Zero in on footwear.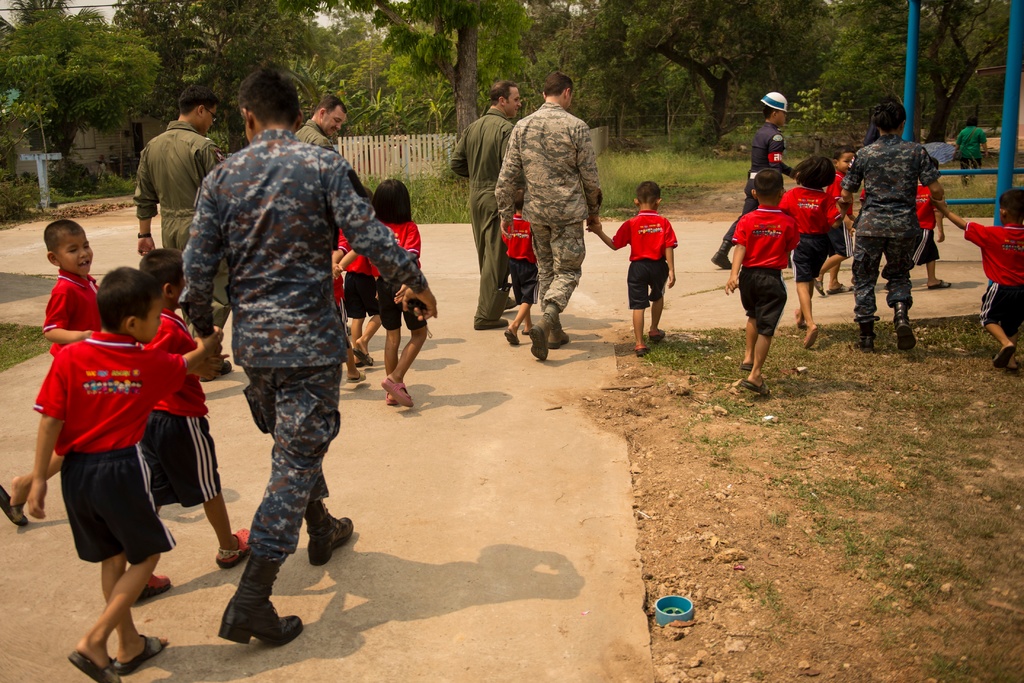
Zeroed in: (left=548, top=329, right=570, bottom=348).
